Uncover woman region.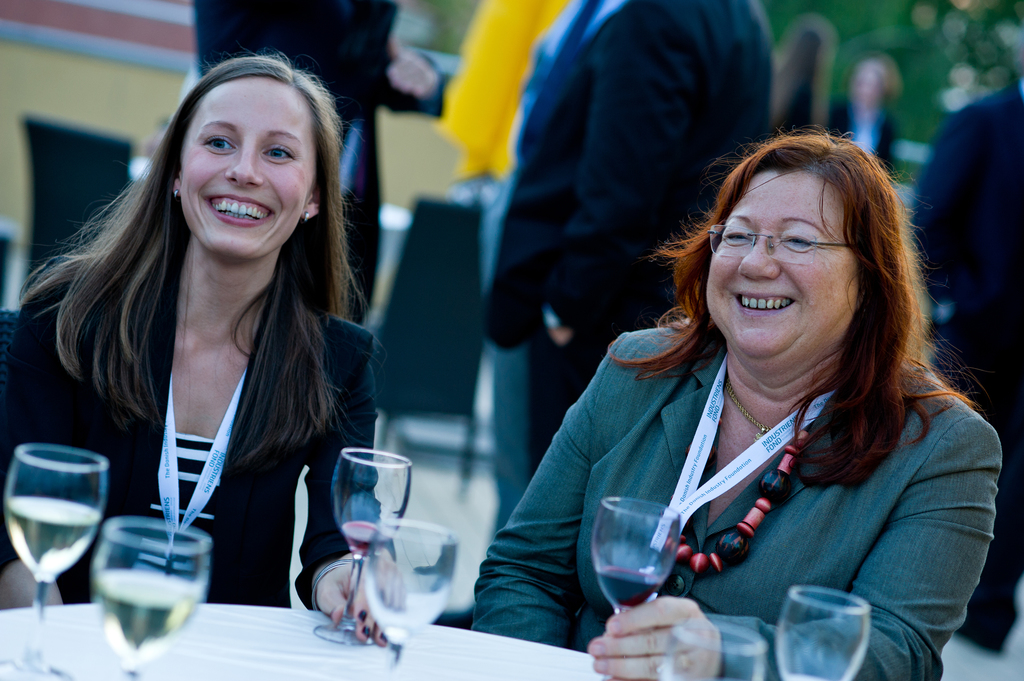
Uncovered: <bbox>767, 18, 839, 140</bbox>.
